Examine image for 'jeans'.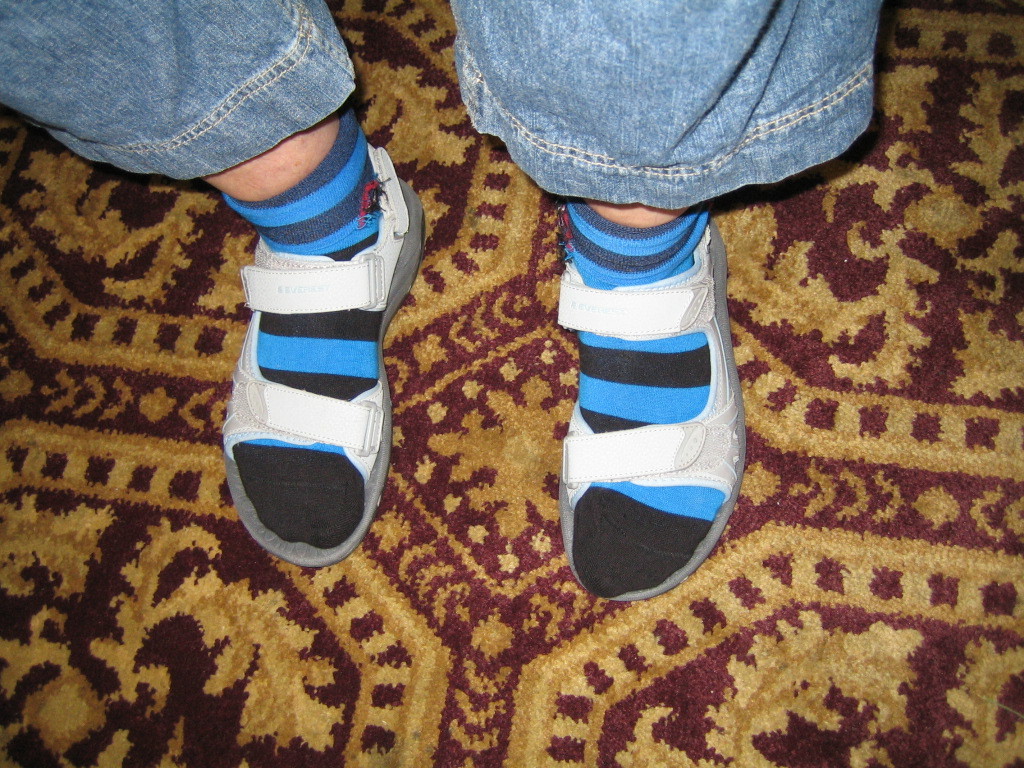
Examination result: BBox(0, 3, 885, 196).
